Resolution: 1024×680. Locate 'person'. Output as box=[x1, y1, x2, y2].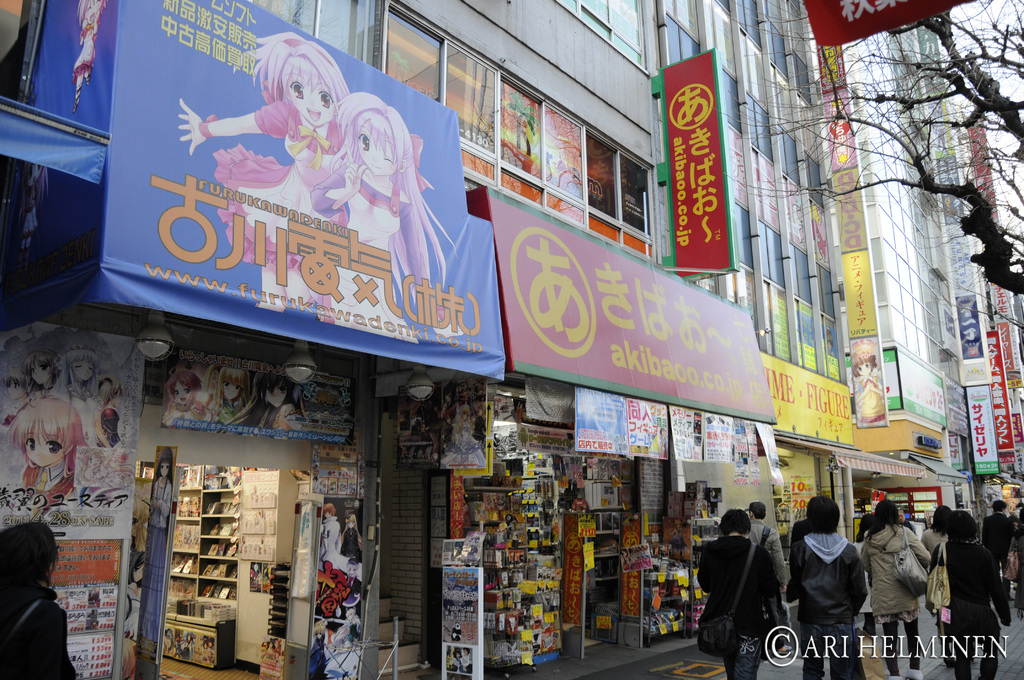
box=[64, 346, 103, 393].
